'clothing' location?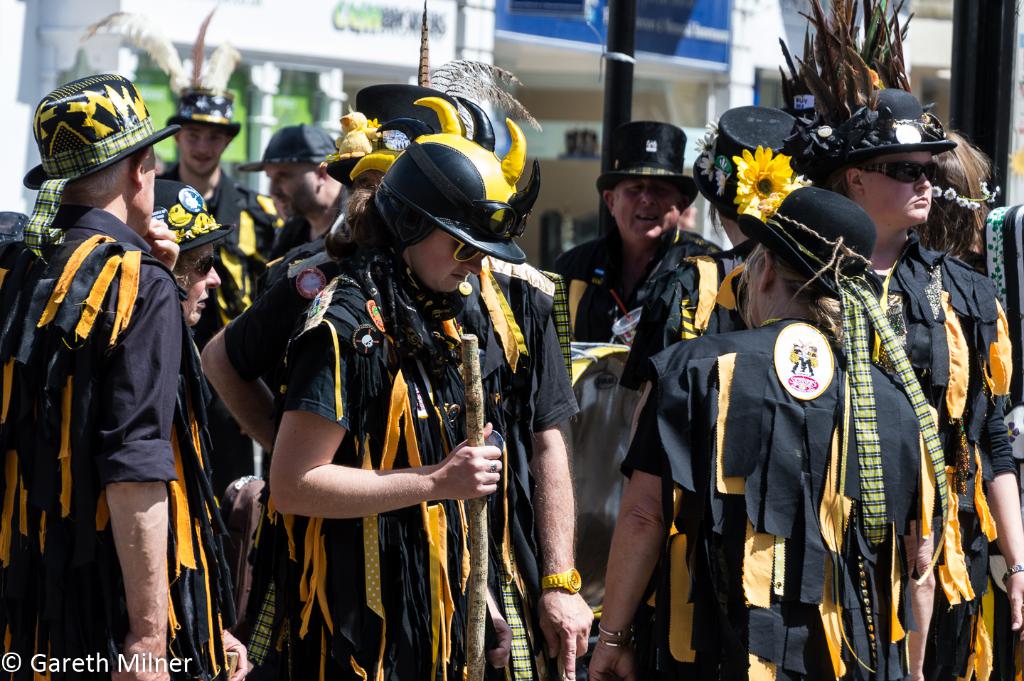
<region>623, 318, 928, 680</region>
